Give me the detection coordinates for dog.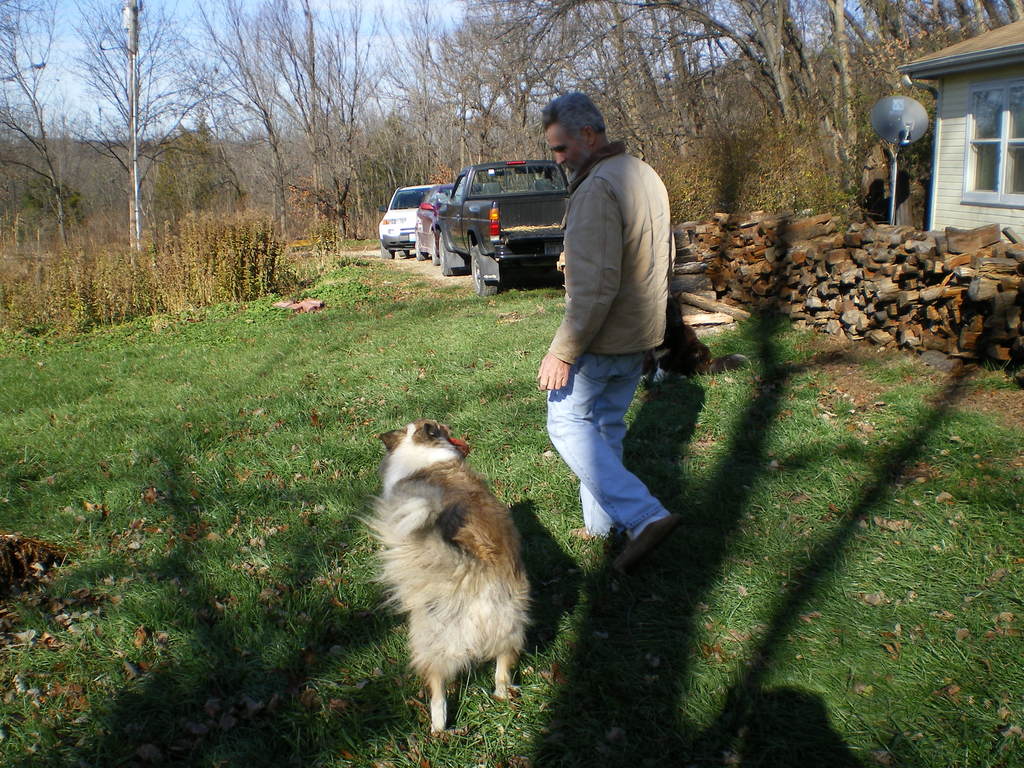
343 419 538 737.
